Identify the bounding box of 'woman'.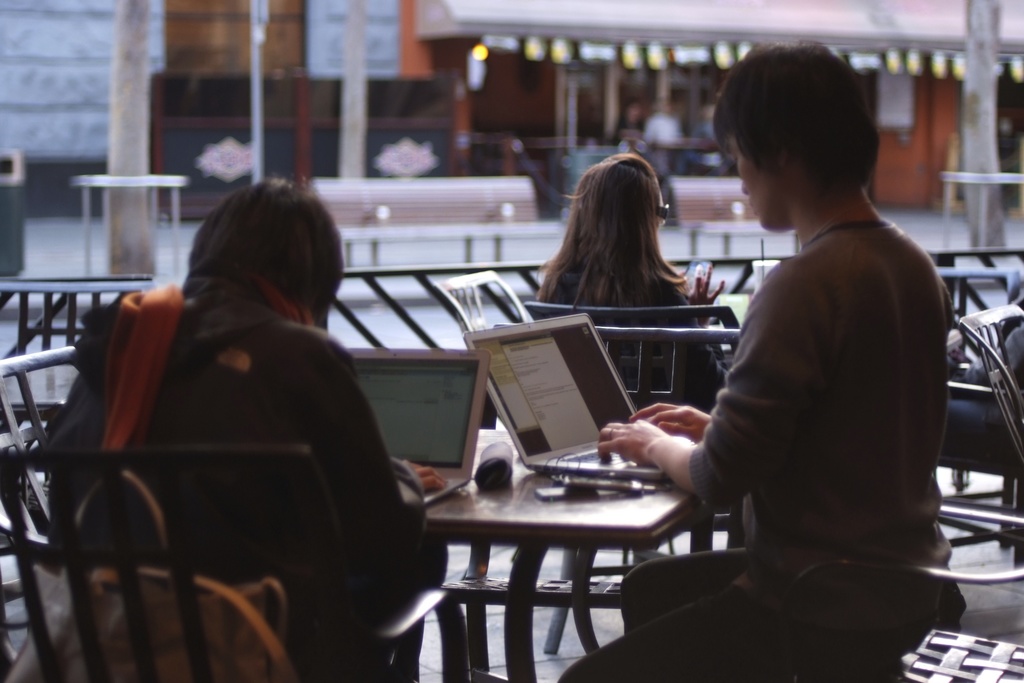
(x1=530, y1=147, x2=731, y2=354).
